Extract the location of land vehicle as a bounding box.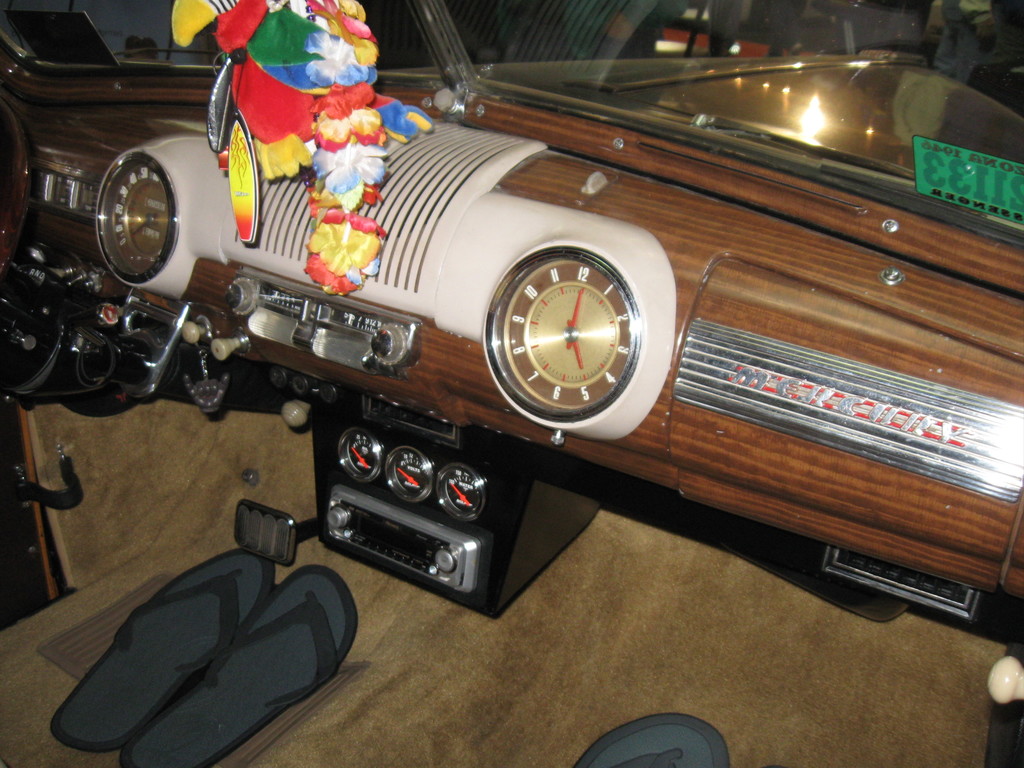
left=0, top=0, right=1023, bottom=767.
